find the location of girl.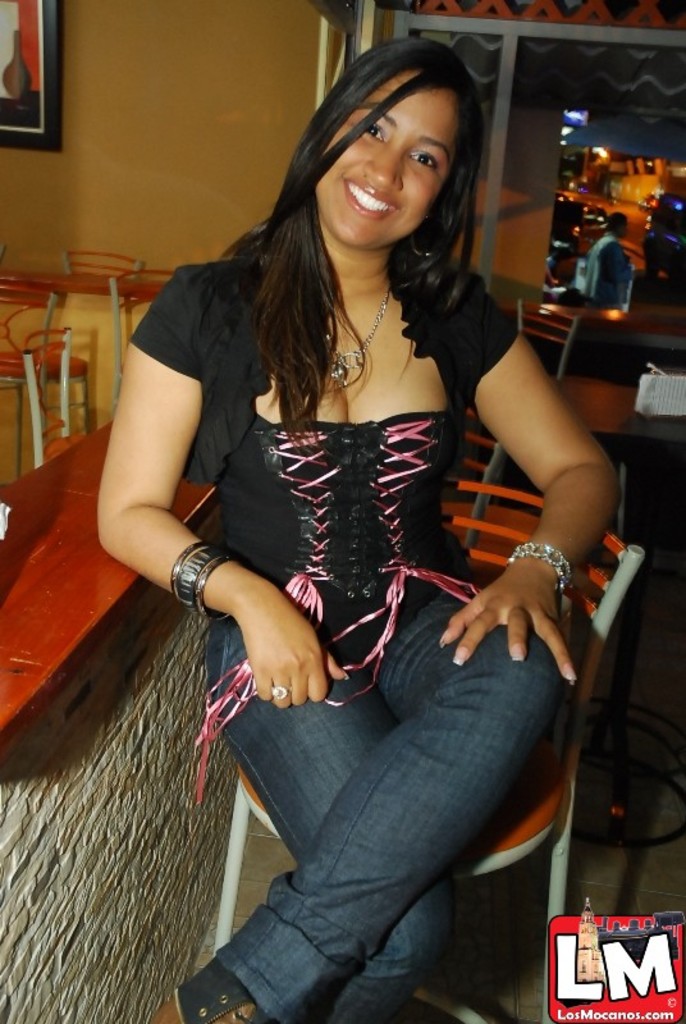
Location: [left=93, top=33, right=630, bottom=1023].
